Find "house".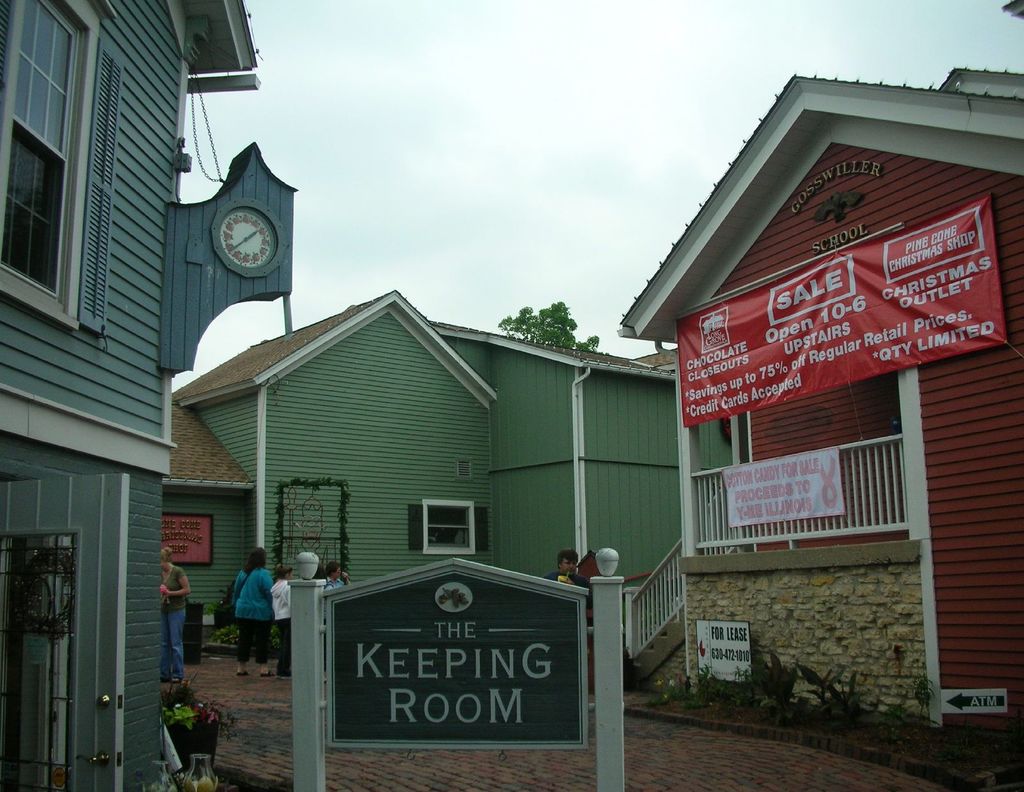
BBox(0, 5, 308, 791).
